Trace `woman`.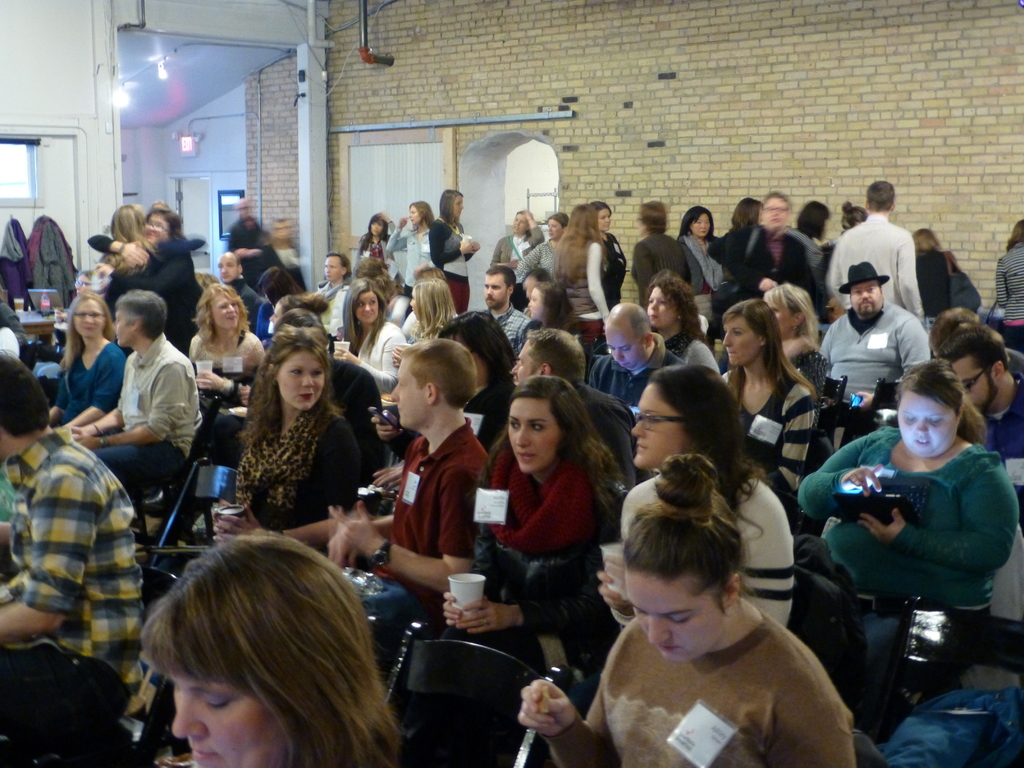
Traced to [x1=440, y1=368, x2=628, y2=682].
